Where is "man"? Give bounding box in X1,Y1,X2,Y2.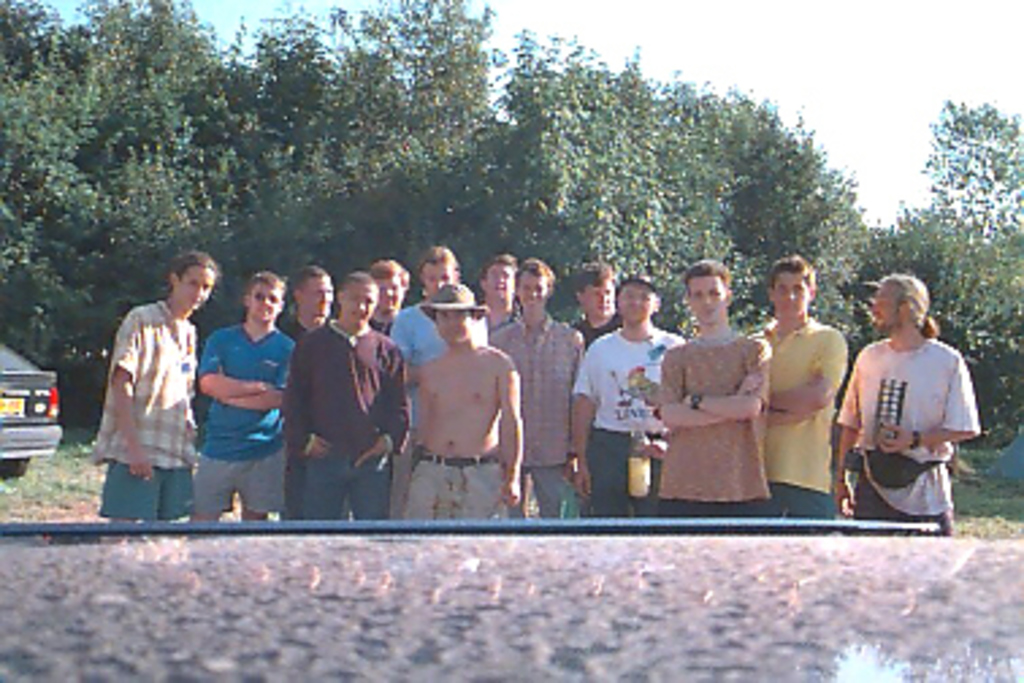
89,244,209,531.
